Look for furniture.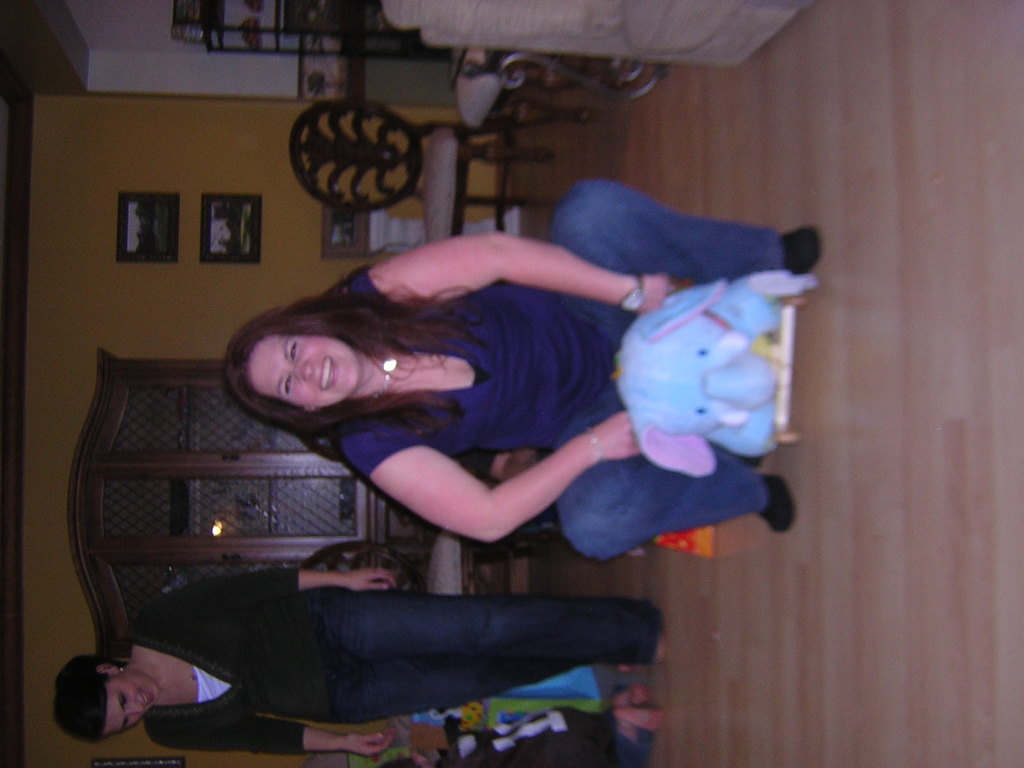
Found: (x1=297, y1=531, x2=562, y2=595).
